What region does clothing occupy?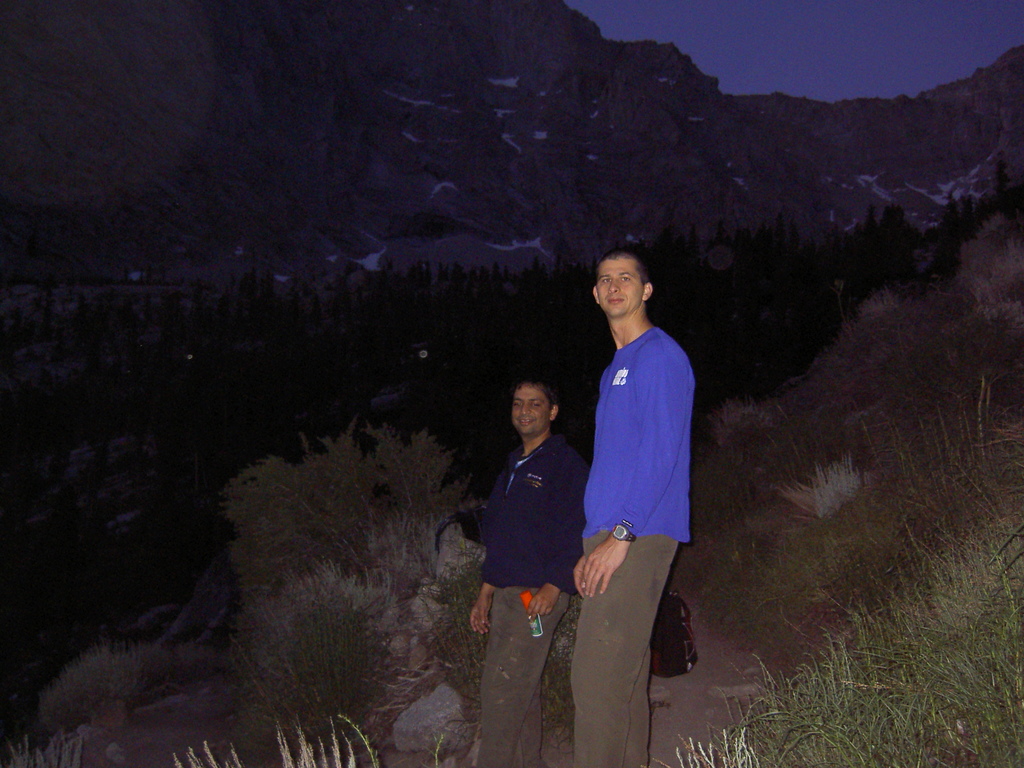
(472, 431, 593, 767).
